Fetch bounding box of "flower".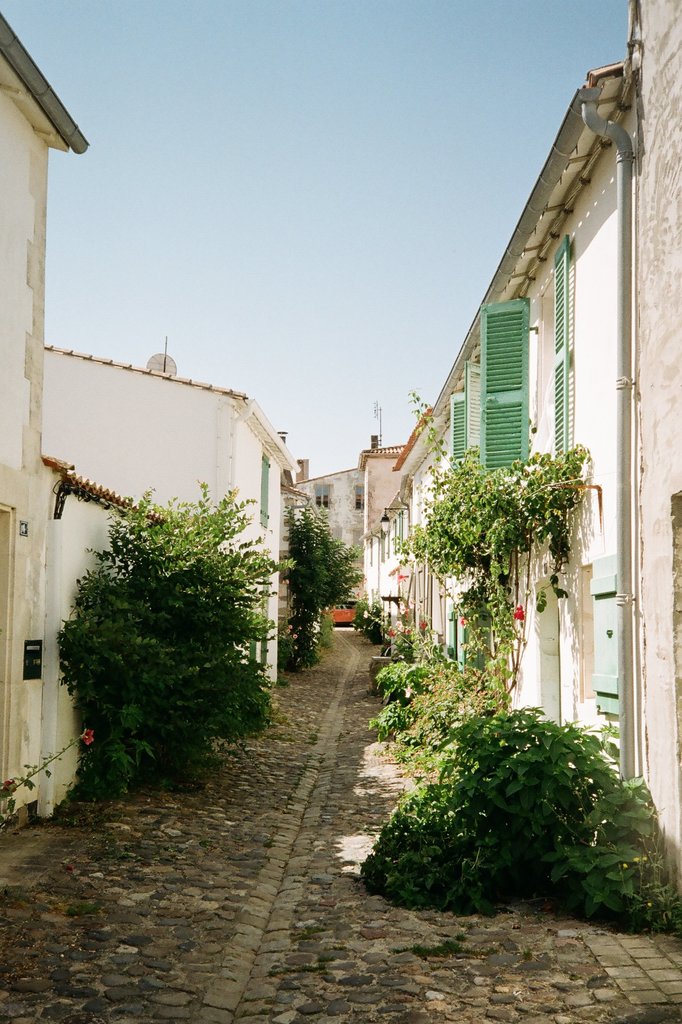
Bbox: 79, 725, 95, 749.
